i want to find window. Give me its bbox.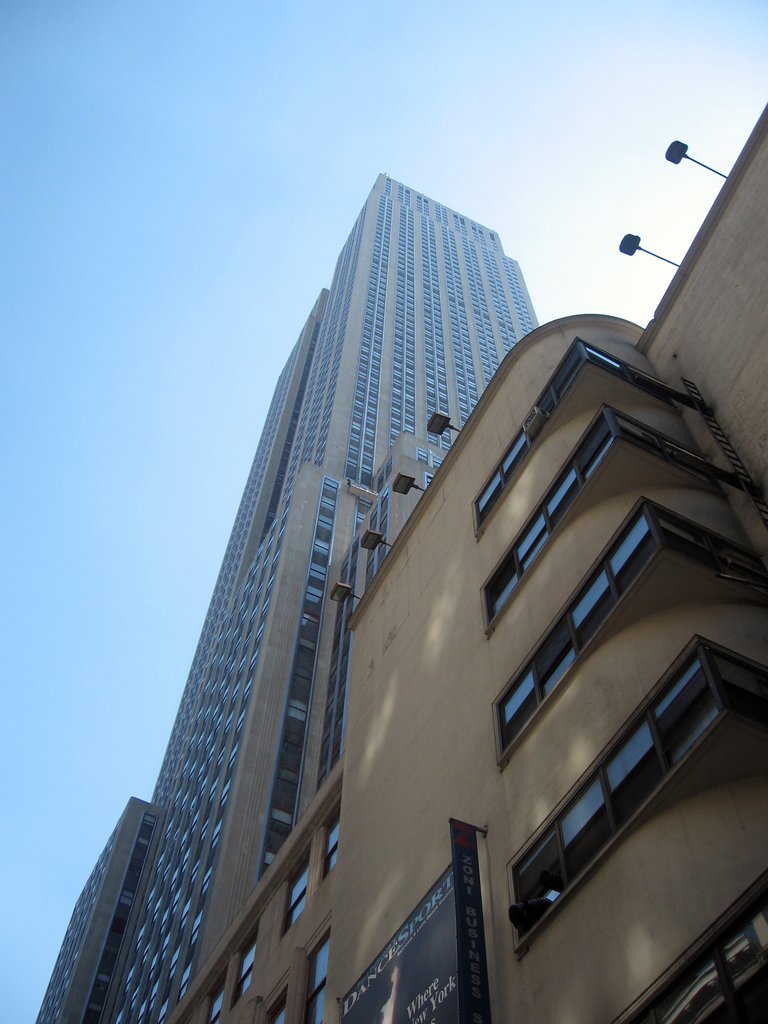
detection(205, 968, 233, 1023).
